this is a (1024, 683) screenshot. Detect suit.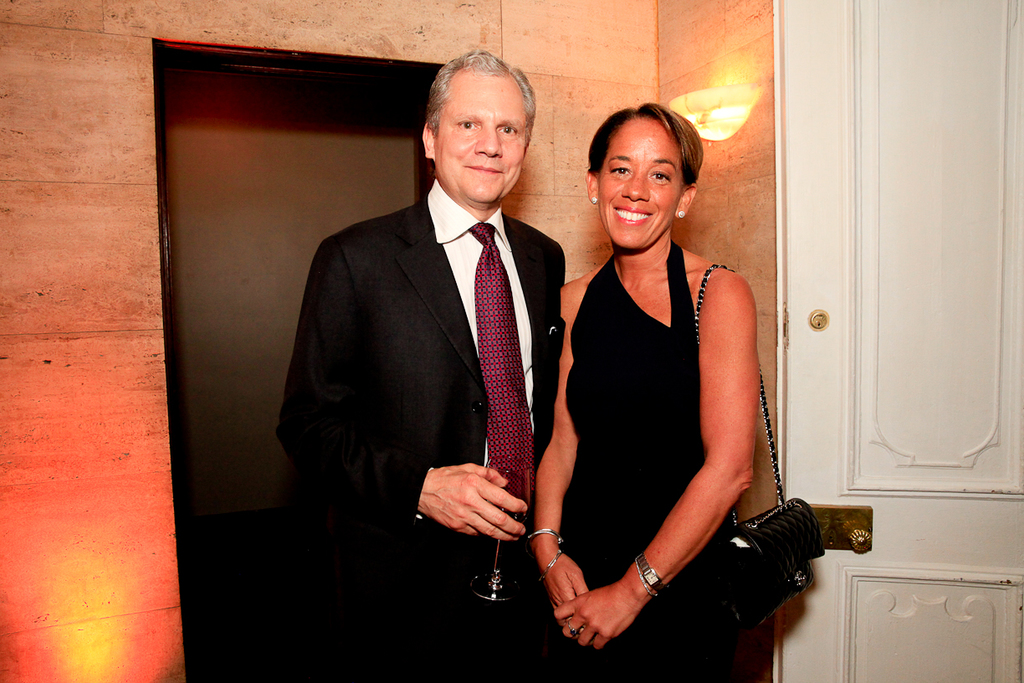
Rect(266, 218, 602, 605).
